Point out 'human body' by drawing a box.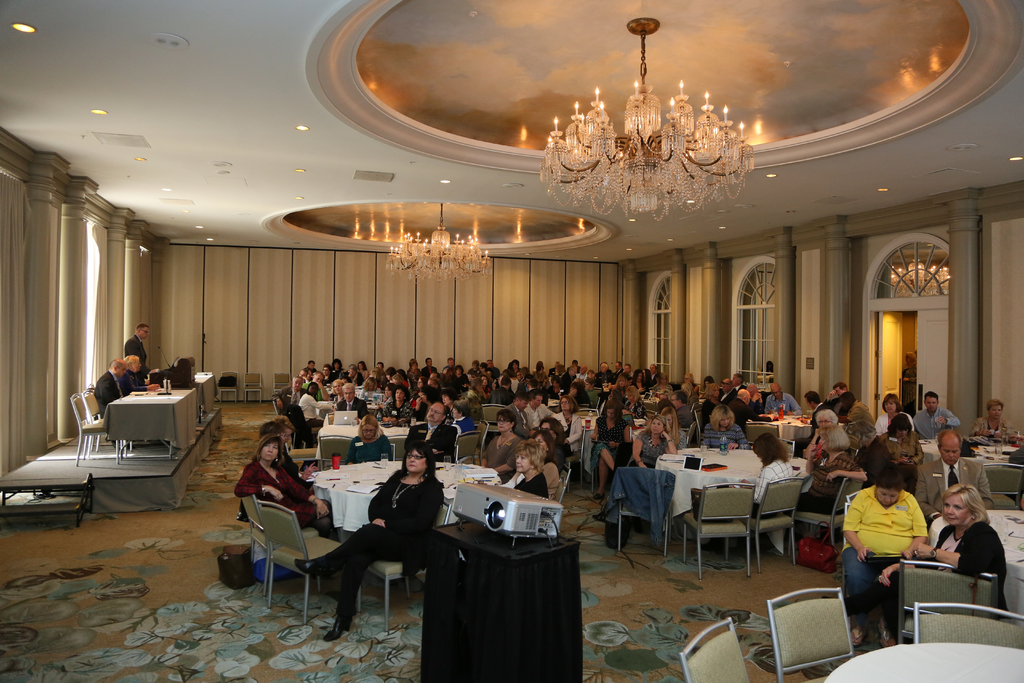
box(803, 391, 829, 432).
